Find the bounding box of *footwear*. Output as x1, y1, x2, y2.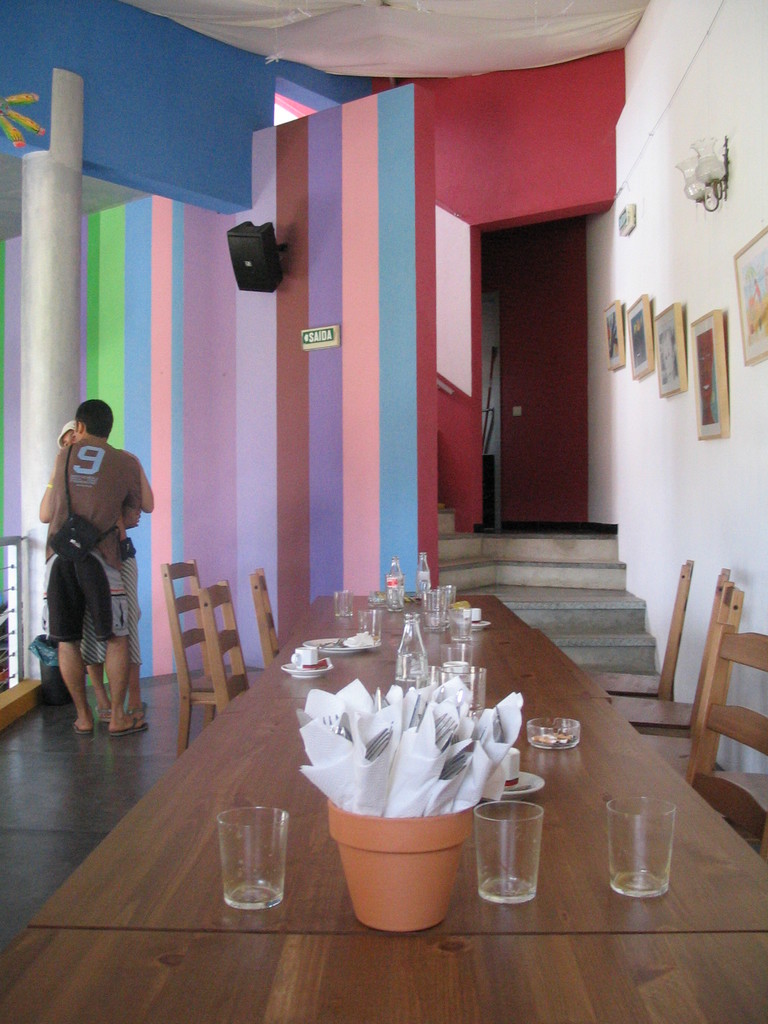
110, 716, 148, 735.
